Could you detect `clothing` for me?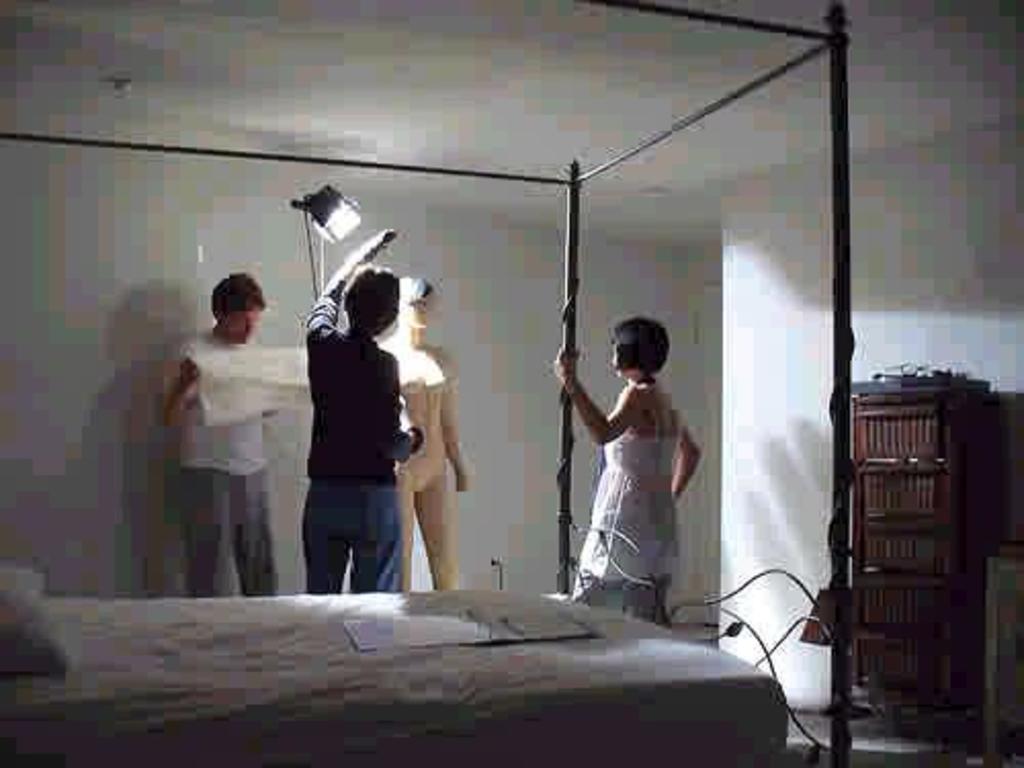
Detection result: l=565, t=350, r=698, b=592.
